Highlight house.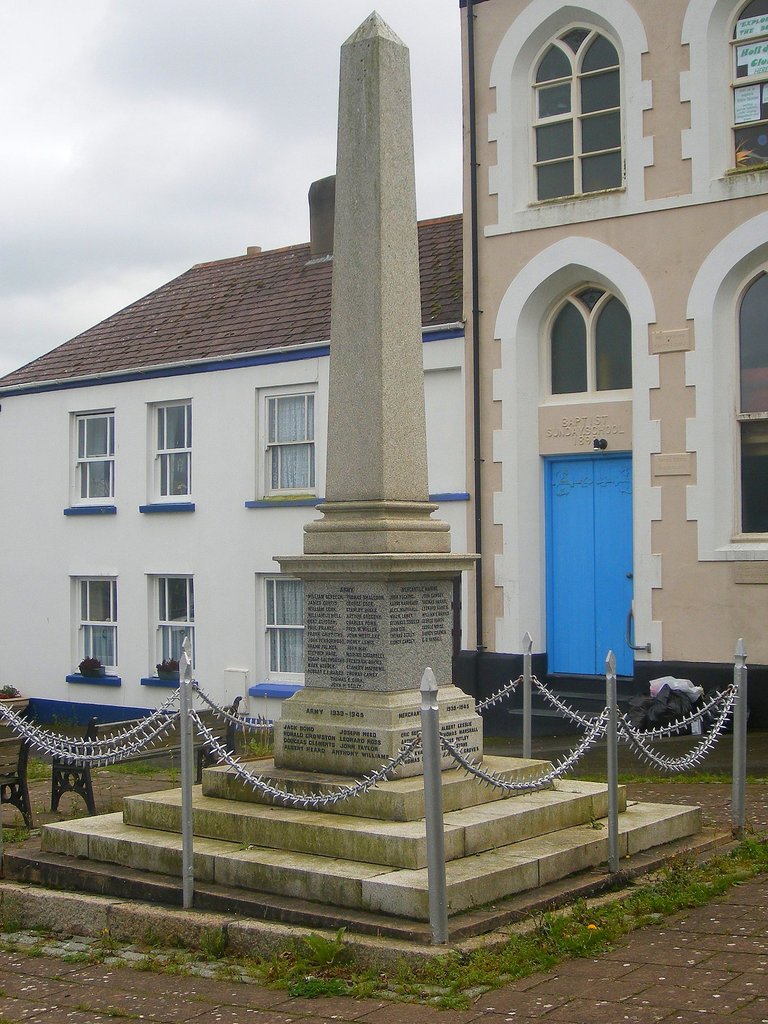
Highlighted region: detection(31, 232, 505, 708).
